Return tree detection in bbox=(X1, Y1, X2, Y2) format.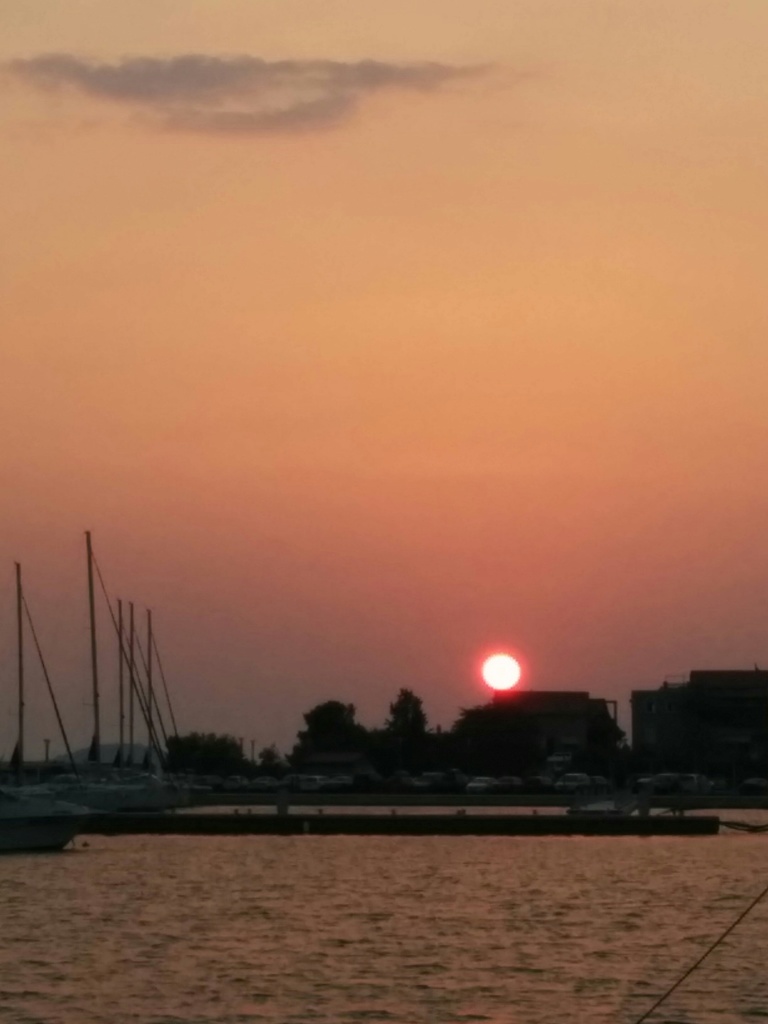
bbox=(381, 678, 432, 774).
